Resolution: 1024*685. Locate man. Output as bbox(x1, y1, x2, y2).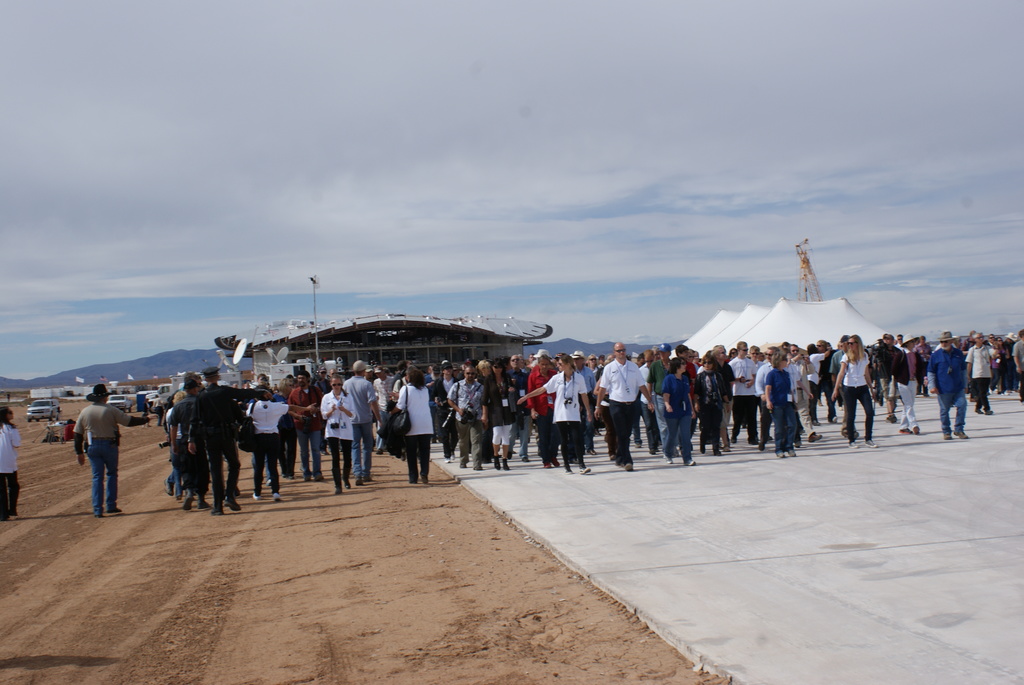
bbox(671, 344, 698, 452).
